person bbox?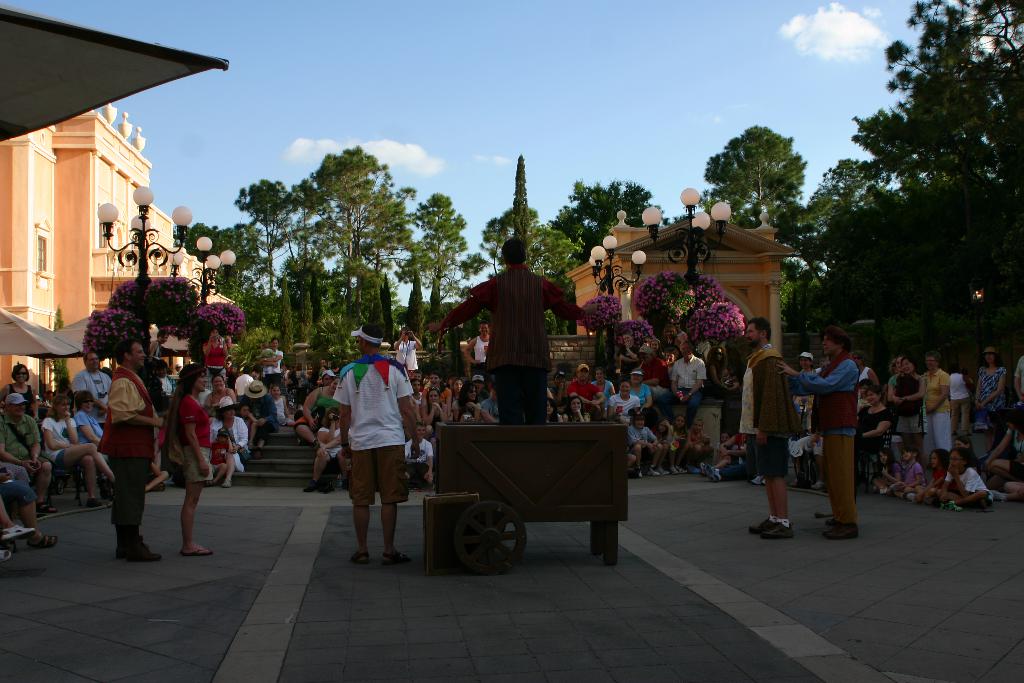
detection(328, 322, 410, 573)
